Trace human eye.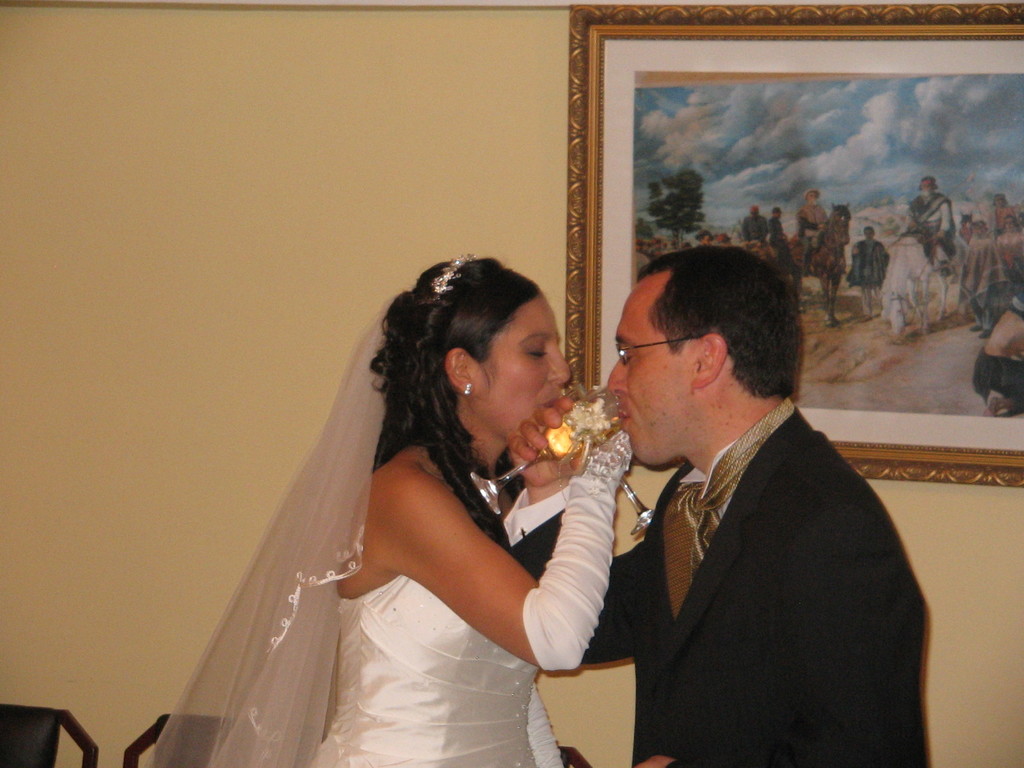
Traced to box(523, 340, 556, 365).
